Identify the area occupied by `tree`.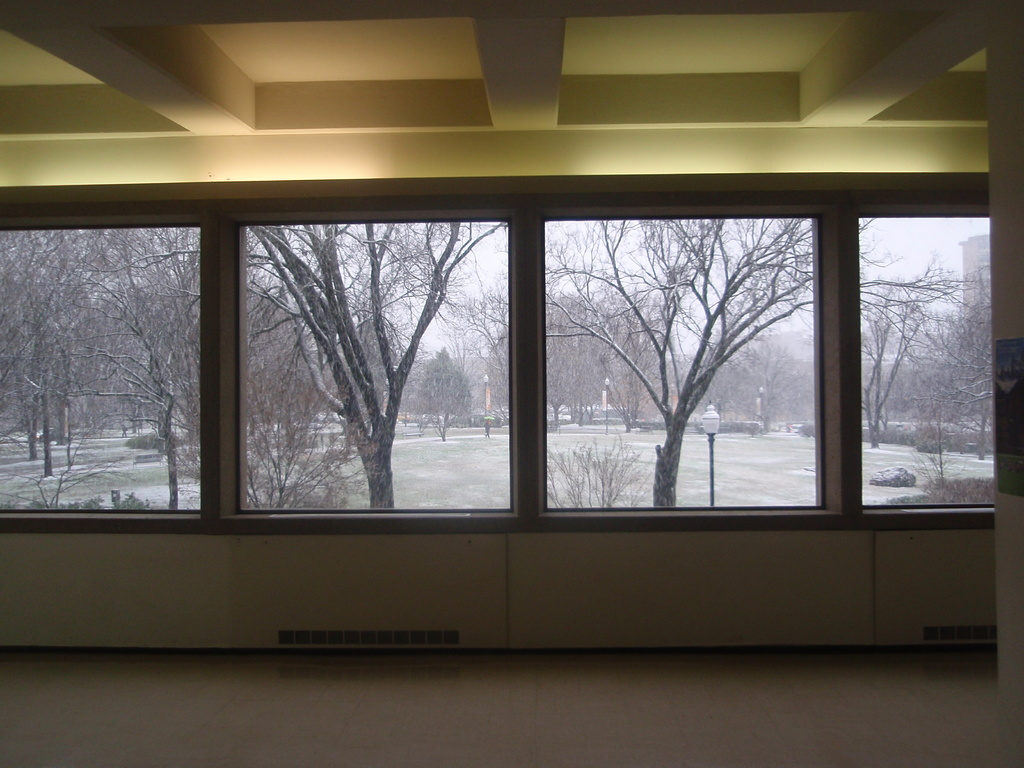
Area: select_region(0, 225, 202, 515).
